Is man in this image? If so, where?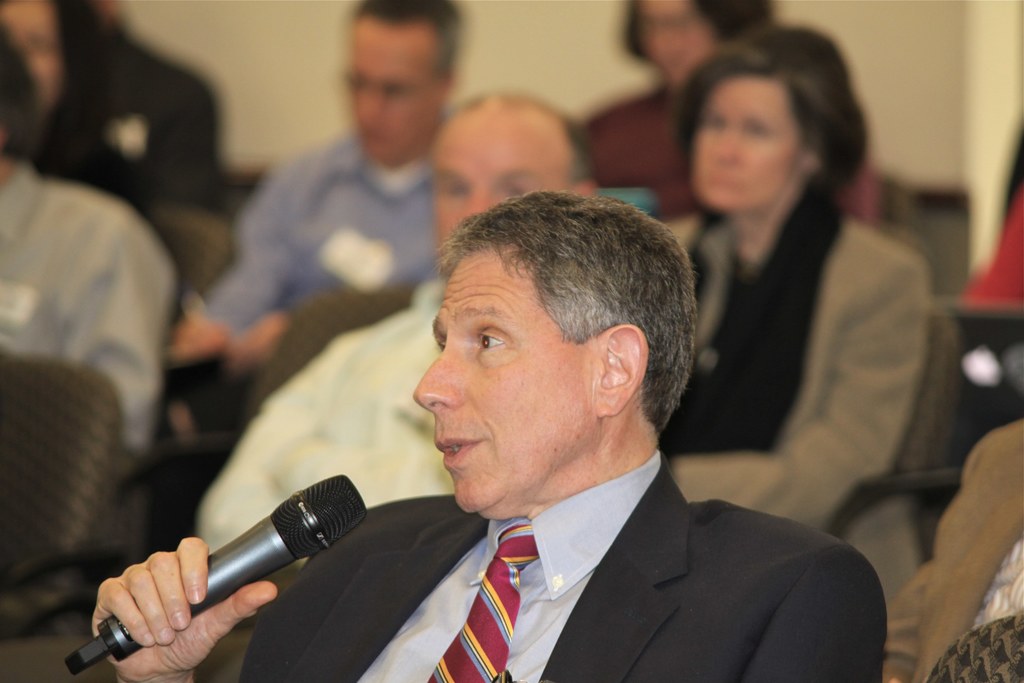
Yes, at select_region(0, 19, 178, 493).
